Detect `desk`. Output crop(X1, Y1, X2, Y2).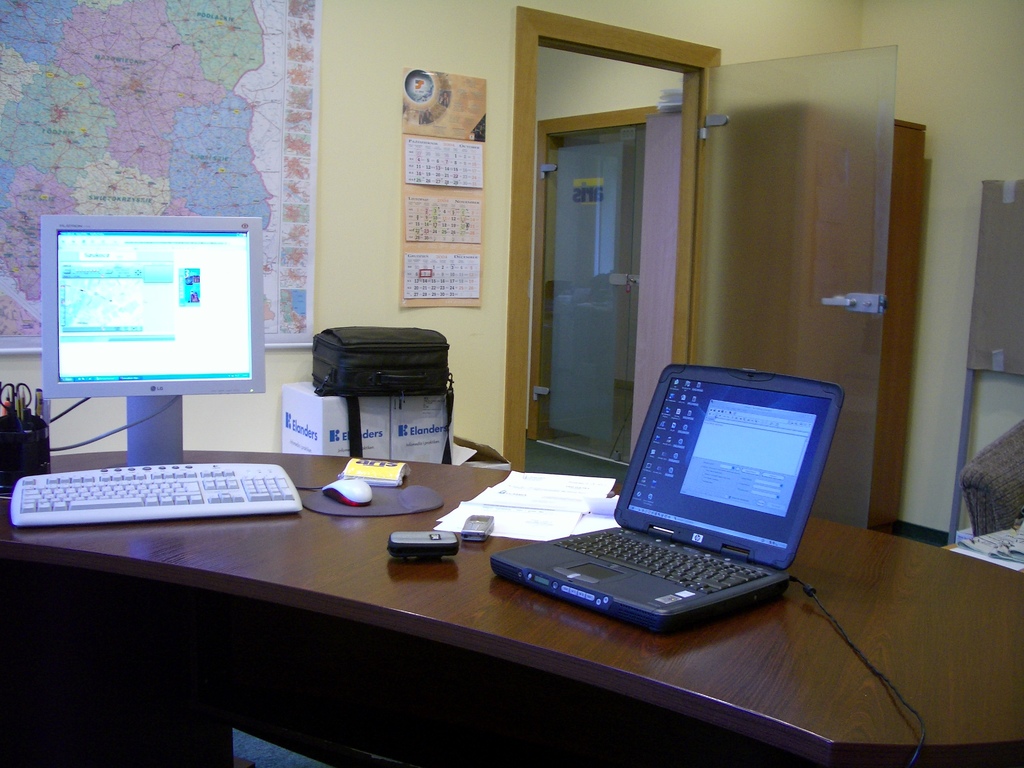
crop(0, 451, 1023, 767).
